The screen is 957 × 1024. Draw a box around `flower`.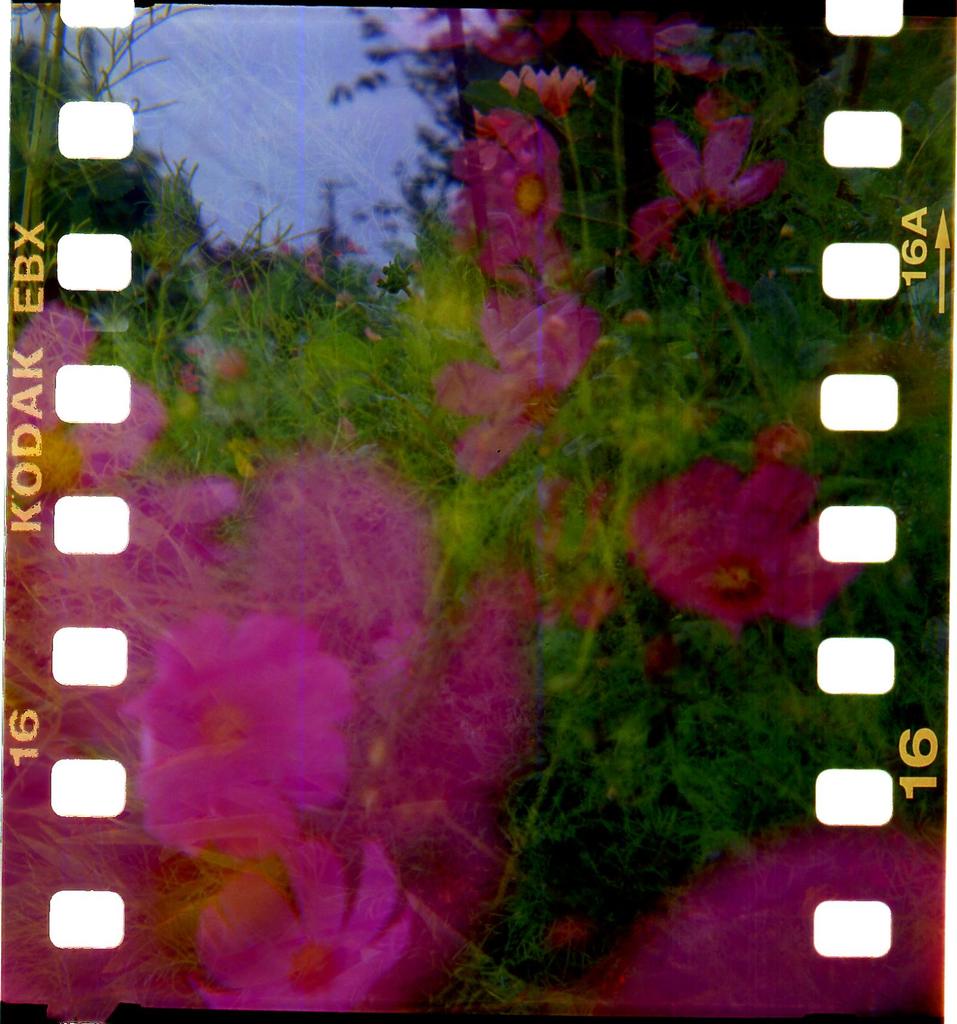
<bbox>191, 838, 408, 1013</bbox>.
